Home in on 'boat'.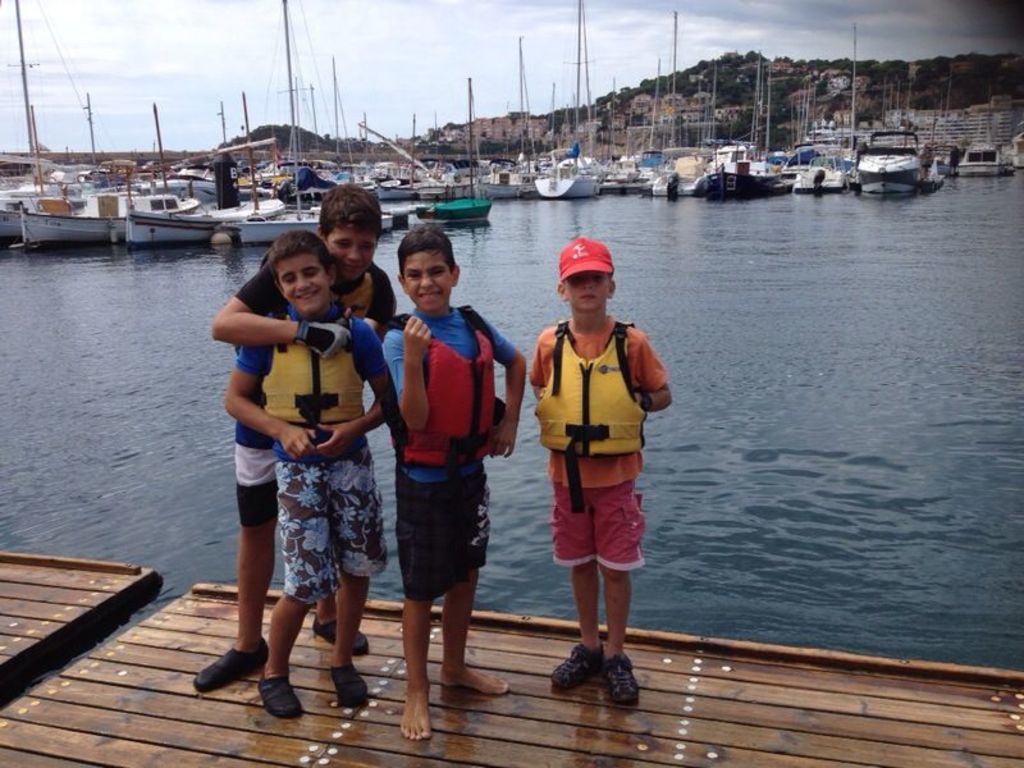
Homed in at bbox(70, 93, 142, 204).
